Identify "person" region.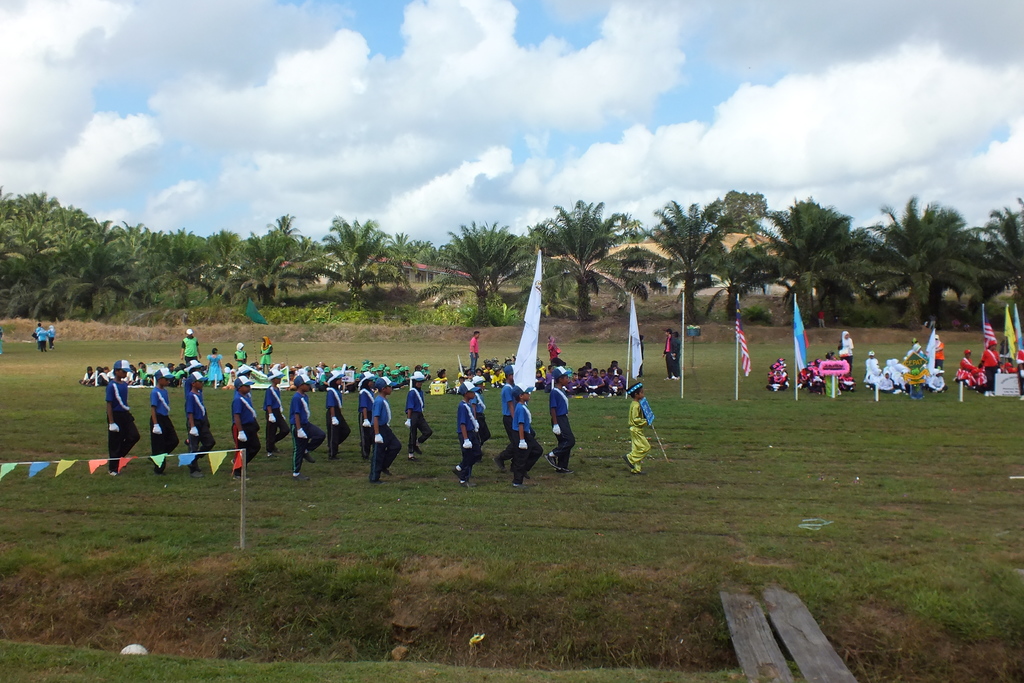
Region: <bbox>356, 373, 380, 466</bbox>.
